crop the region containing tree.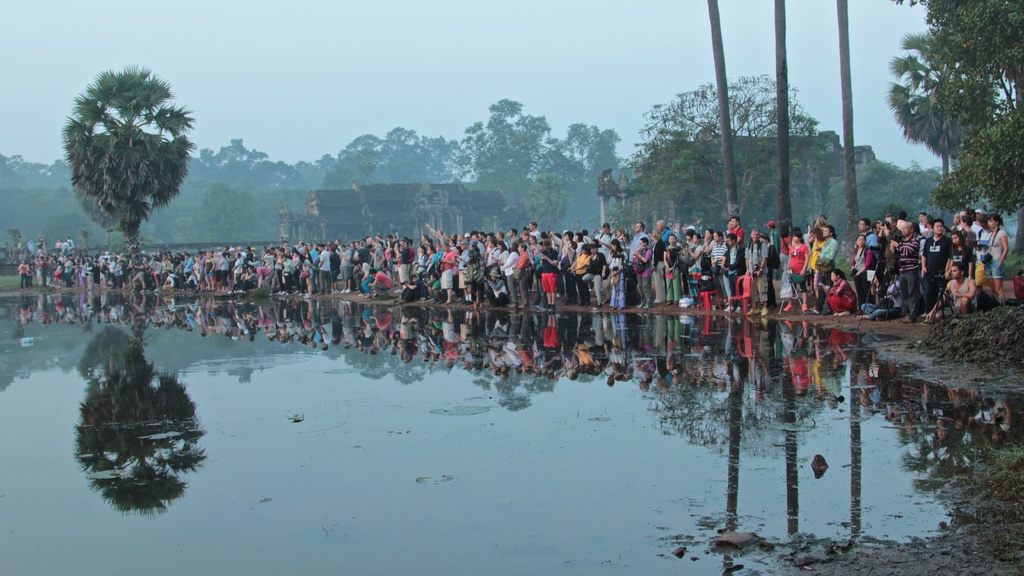
Crop region: 884/0/1023/257.
